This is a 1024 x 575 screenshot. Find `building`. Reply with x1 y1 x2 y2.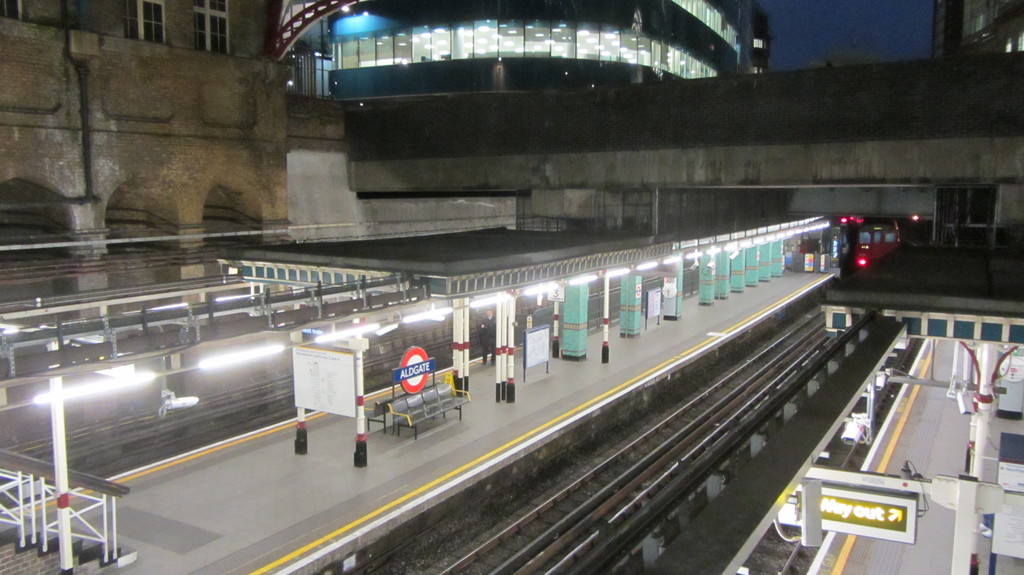
2 0 284 324.
